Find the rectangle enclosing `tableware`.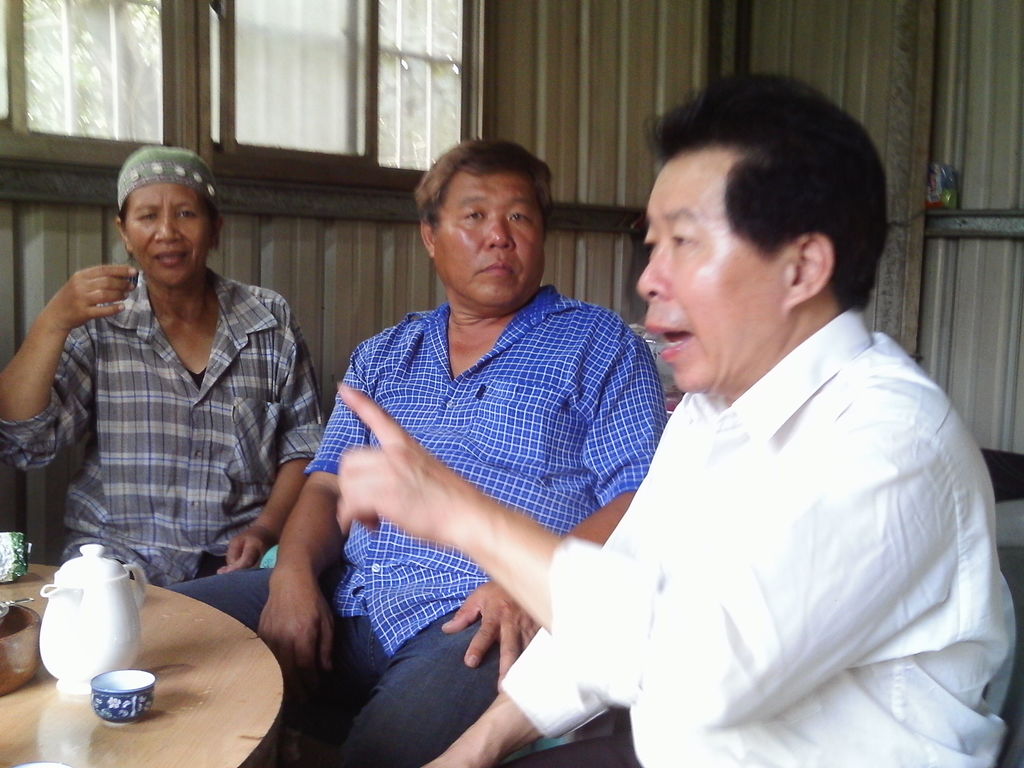
bbox=[90, 664, 157, 724].
